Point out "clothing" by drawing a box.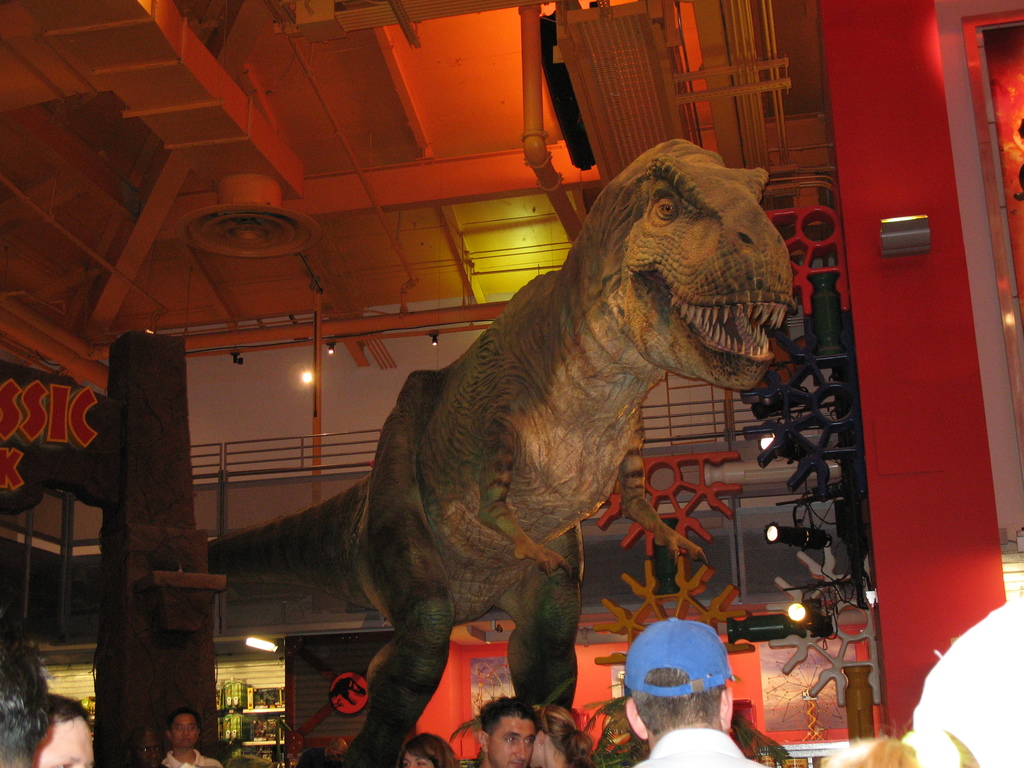
632,727,770,767.
